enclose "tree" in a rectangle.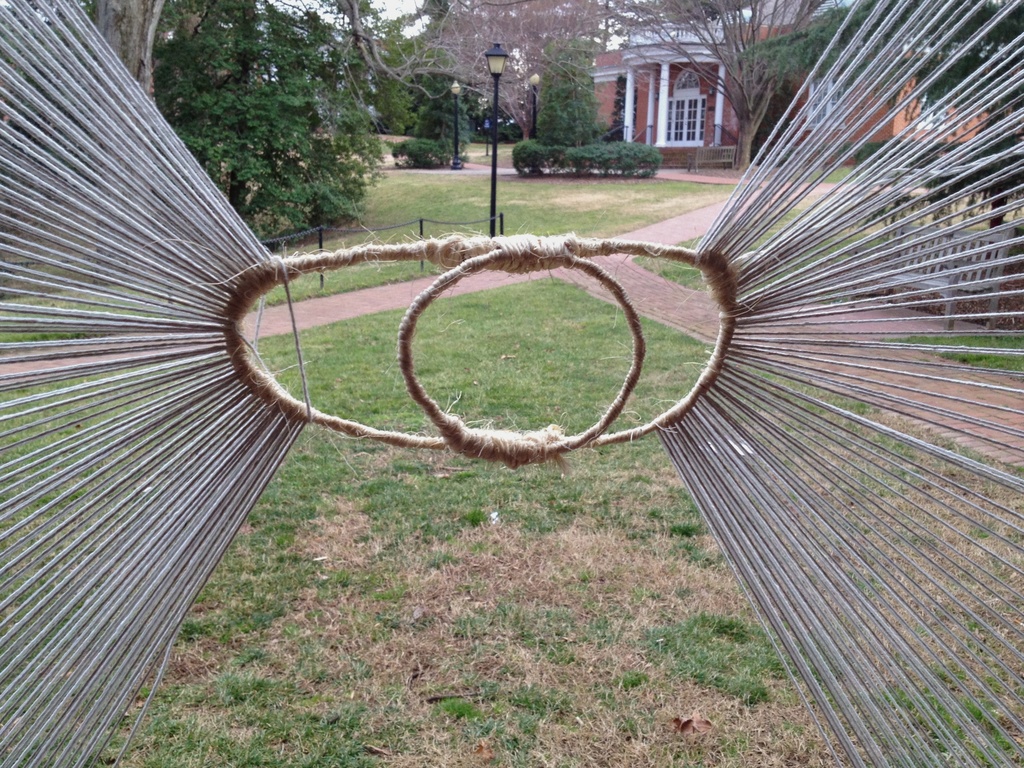
rect(879, 0, 1023, 234).
